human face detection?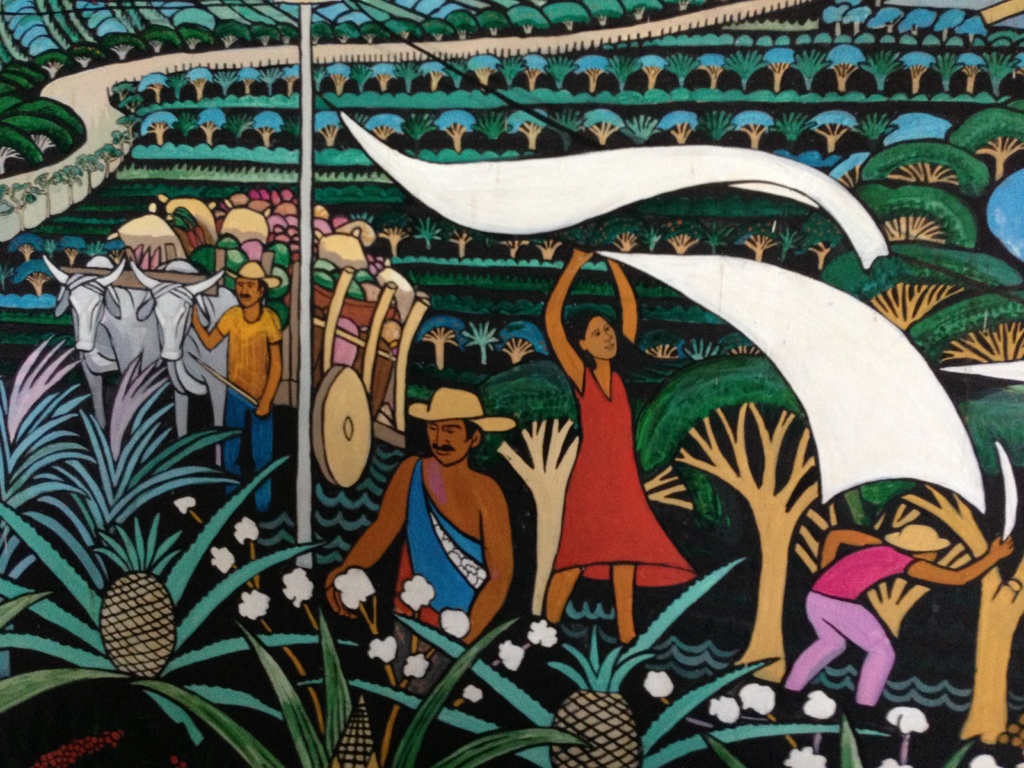
box=[234, 280, 263, 309]
